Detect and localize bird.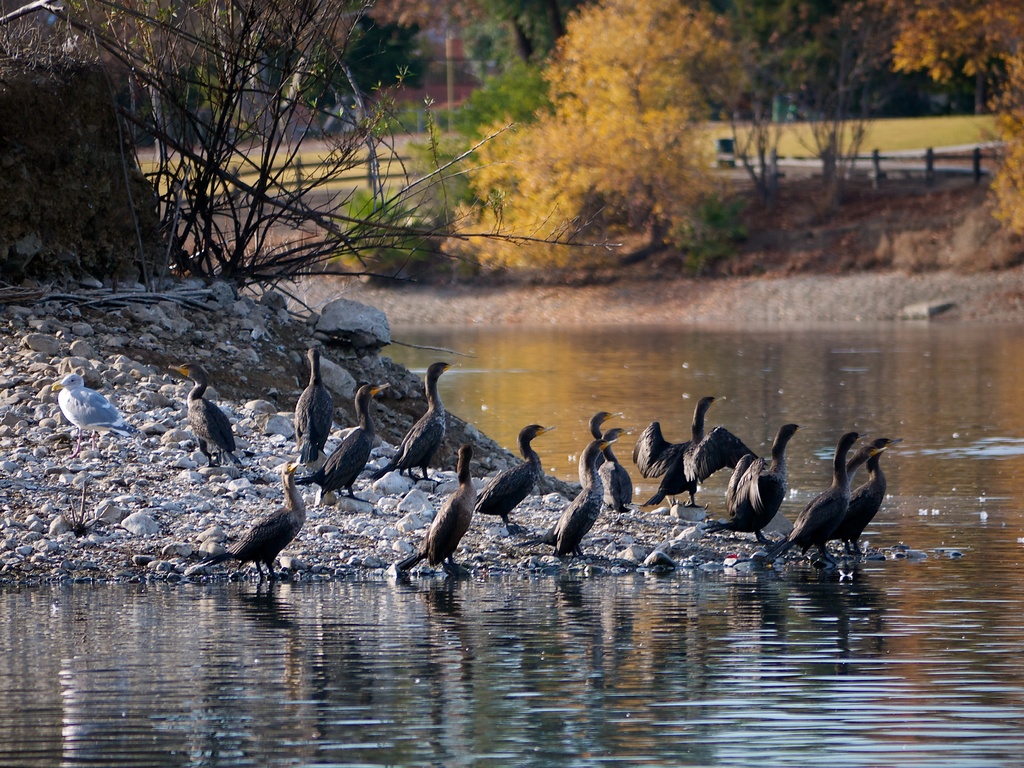
Localized at (172,359,239,471).
